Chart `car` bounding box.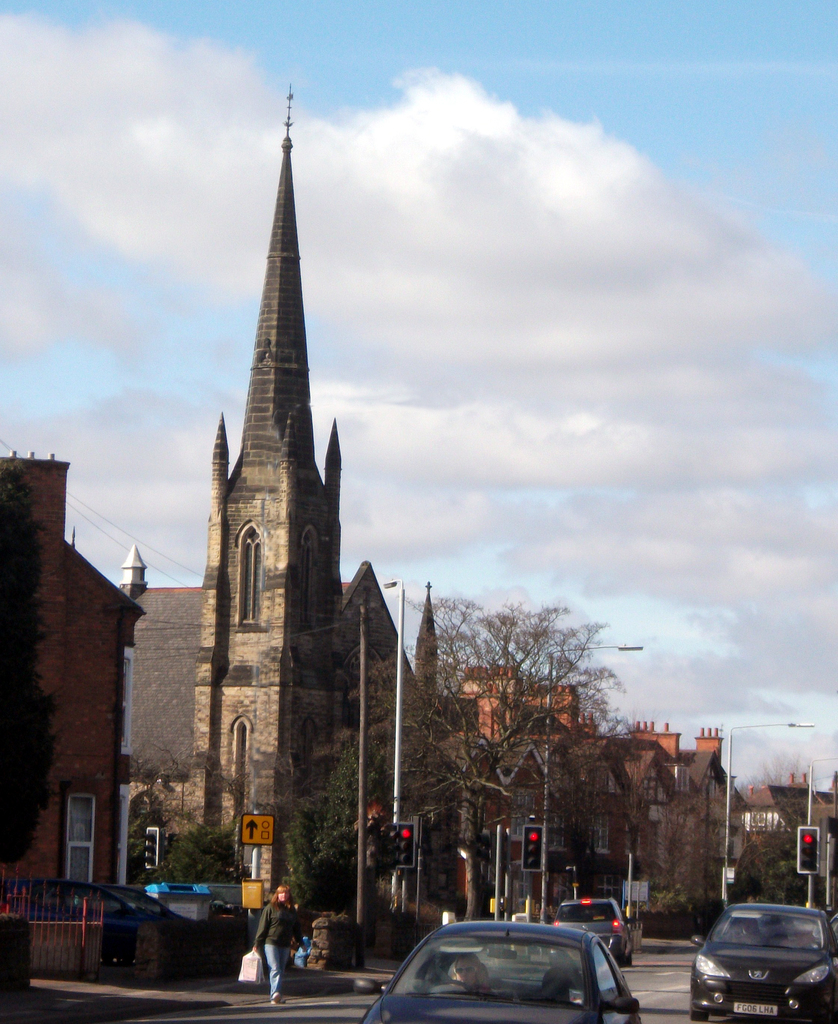
Charted: x1=357 y1=919 x2=640 y2=1023.
